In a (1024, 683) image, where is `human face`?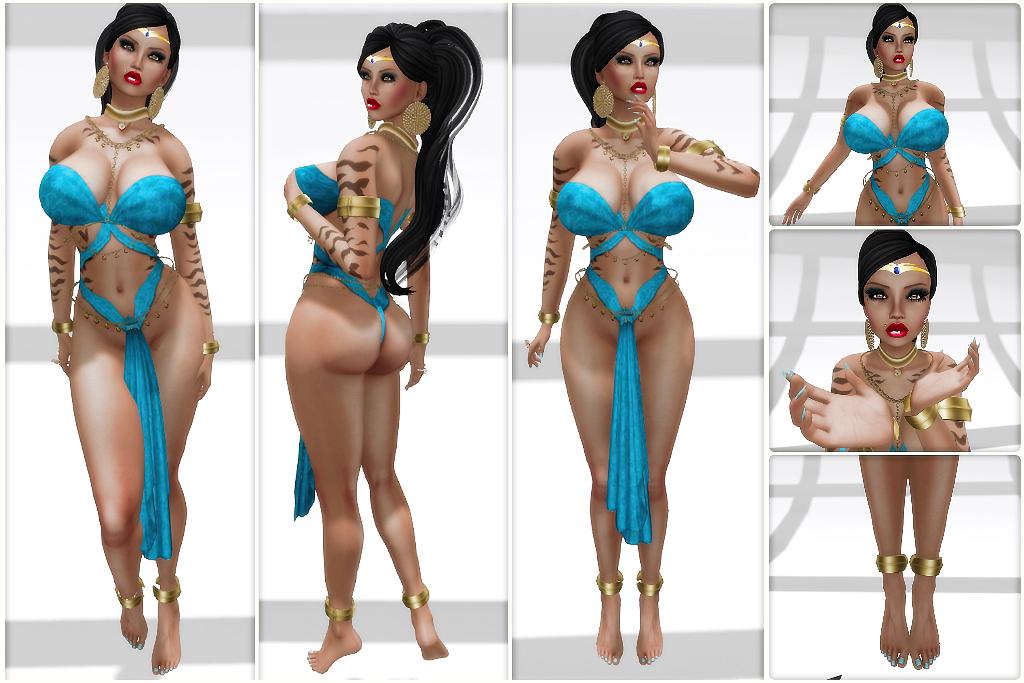
863/254/930/349.
